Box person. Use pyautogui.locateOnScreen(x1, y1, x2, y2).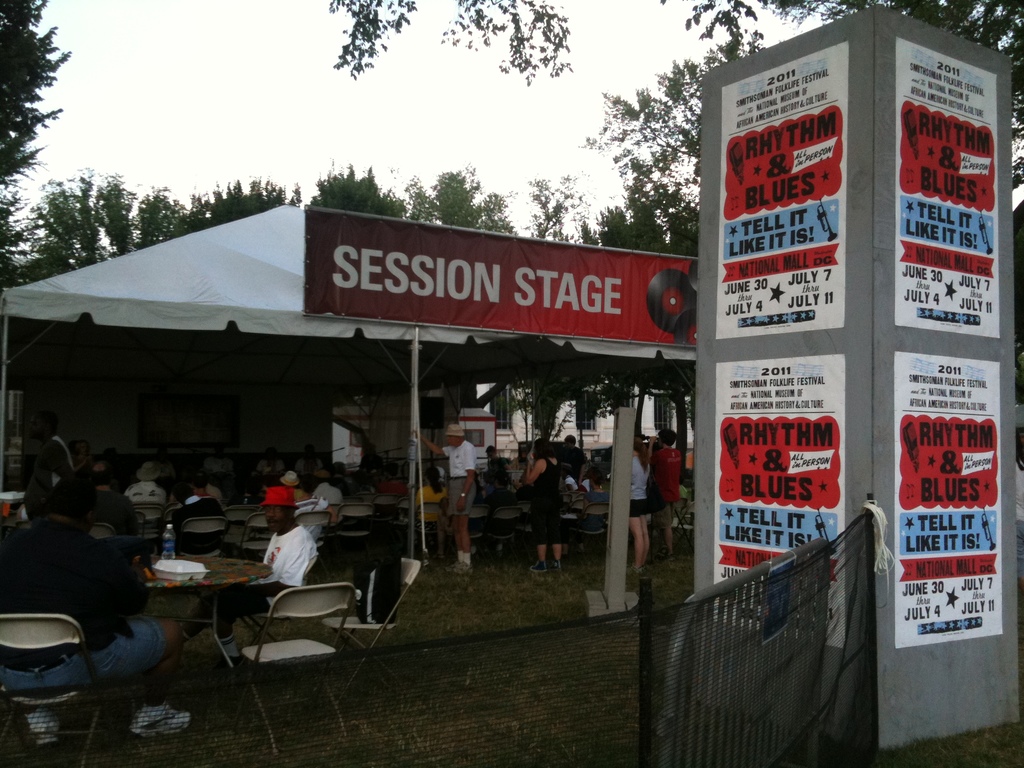
pyautogui.locateOnScreen(415, 468, 449, 535).
